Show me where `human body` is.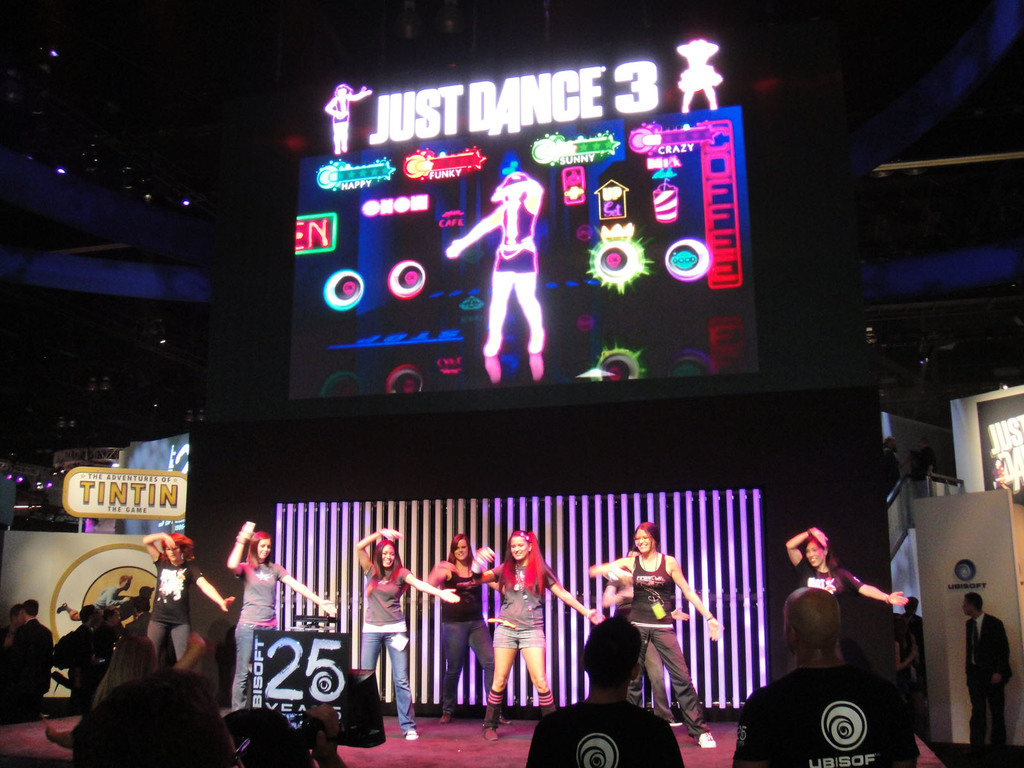
`human body` is at {"left": 54, "top": 593, "right": 144, "bottom": 625}.
